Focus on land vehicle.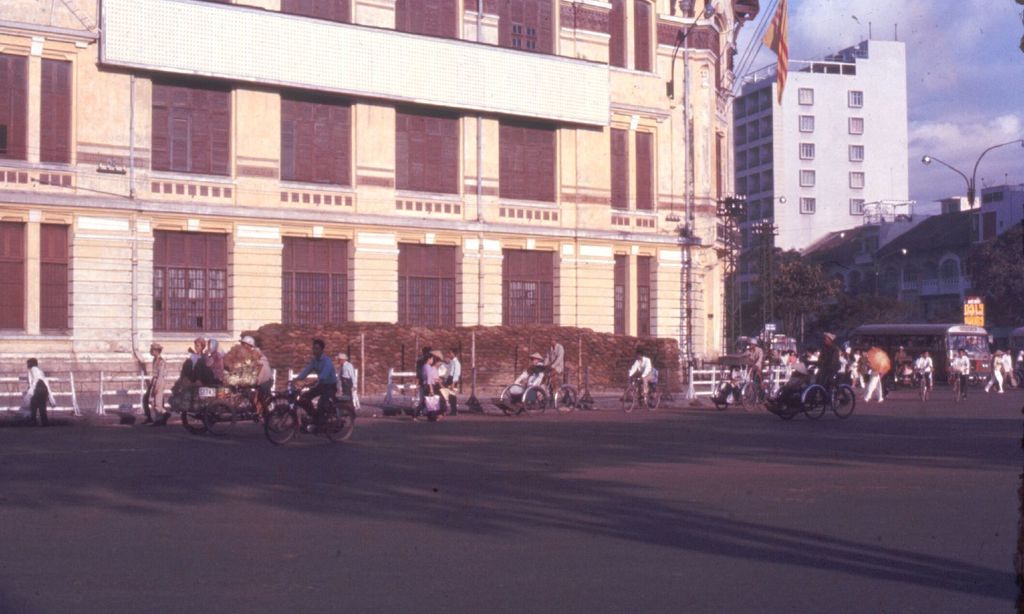
Focused at <region>622, 375, 666, 412</region>.
